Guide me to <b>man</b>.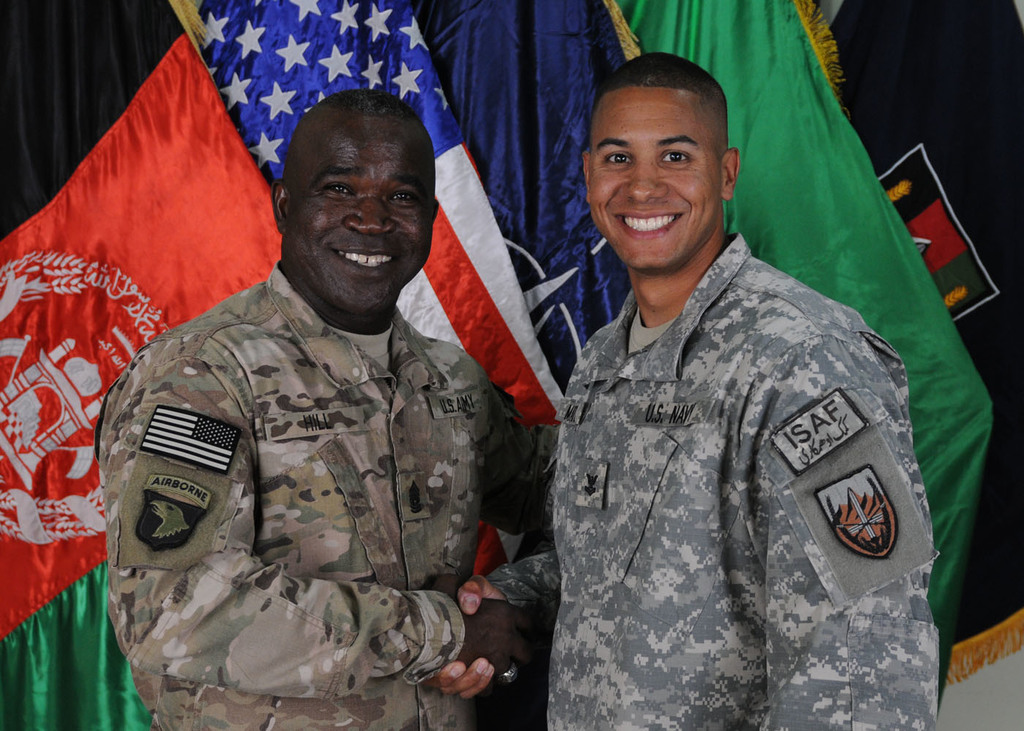
Guidance: bbox(93, 91, 562, 730).
